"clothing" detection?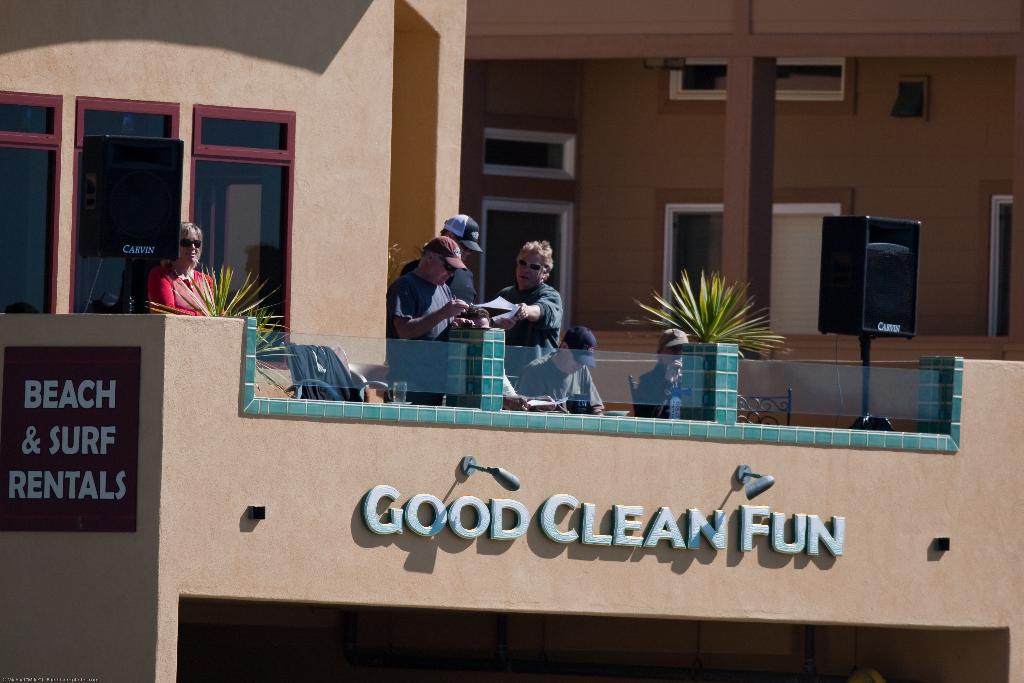
rect(628, 359, 685, 410)
